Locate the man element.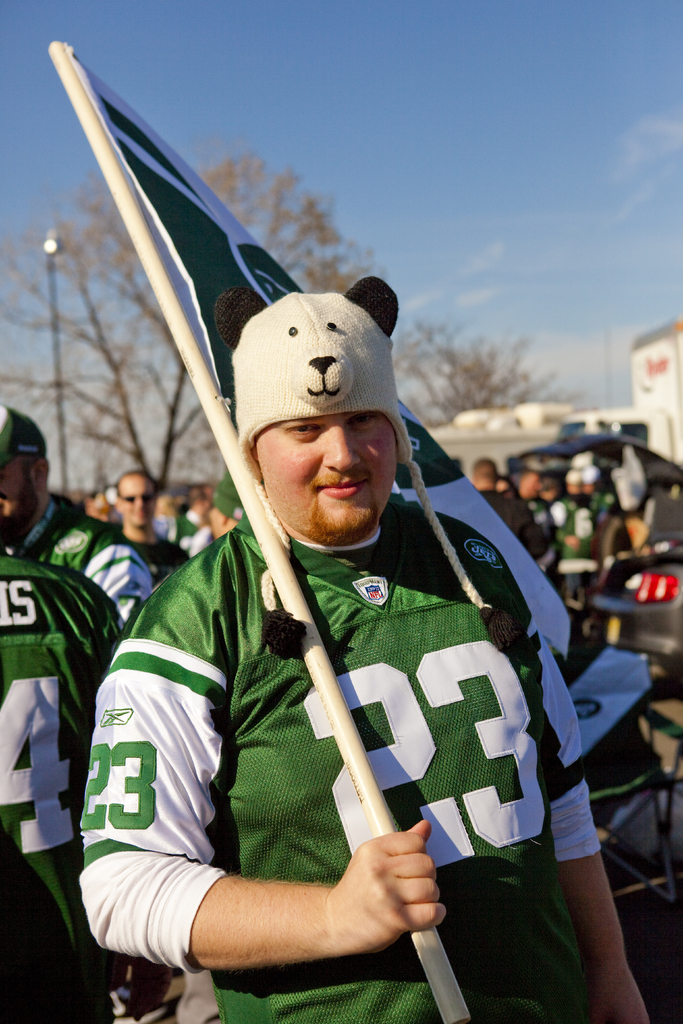
Element bbox: BBox(0, 404, 155, 625).
